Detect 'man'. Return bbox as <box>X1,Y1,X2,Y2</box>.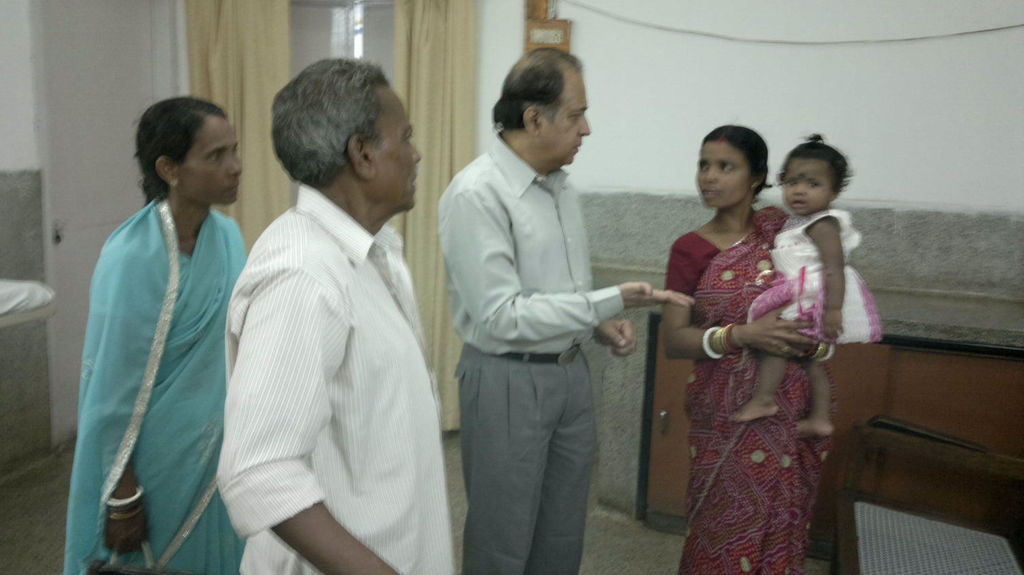
<box>434,52,658,566</box>.
